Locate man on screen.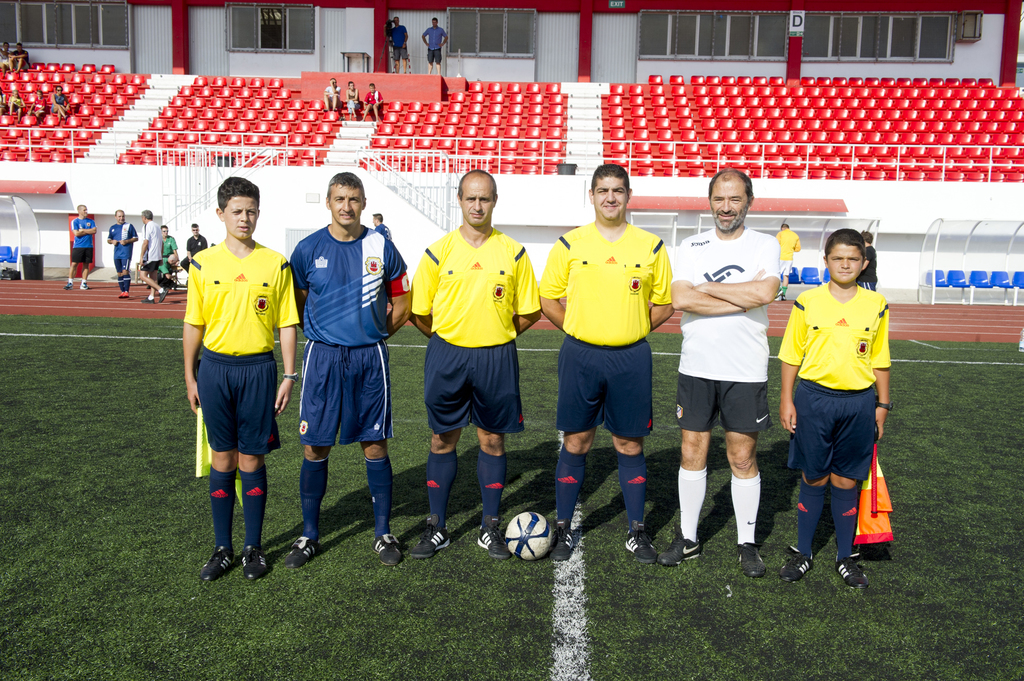
On screen at <region>664, 166, 780, 579</region>.
